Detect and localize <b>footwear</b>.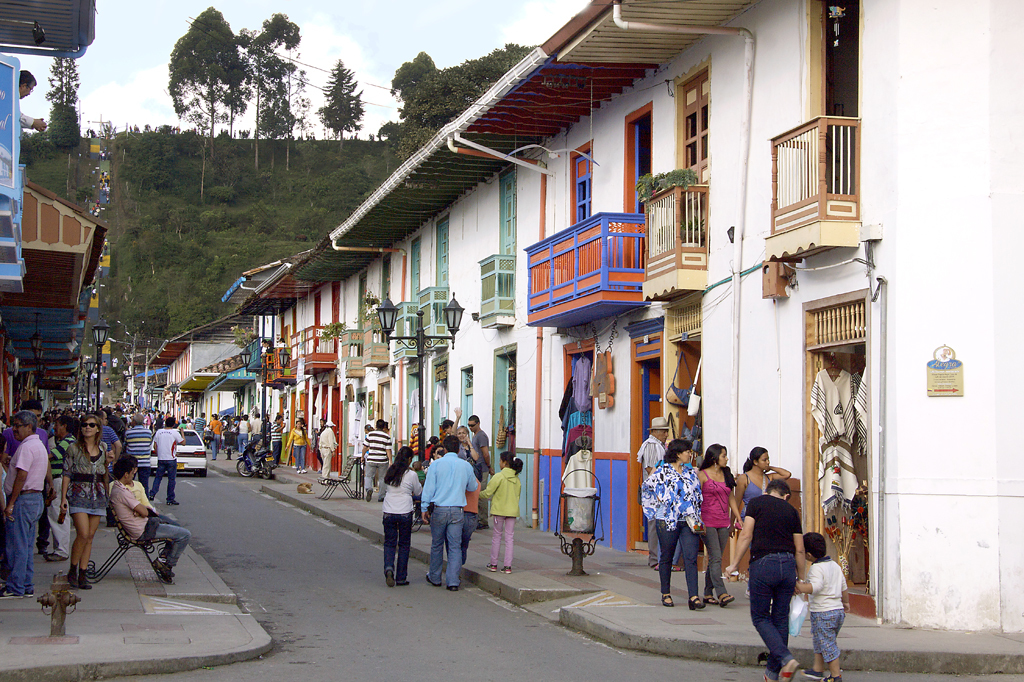
Localized at [663, 596, 671, 605].
